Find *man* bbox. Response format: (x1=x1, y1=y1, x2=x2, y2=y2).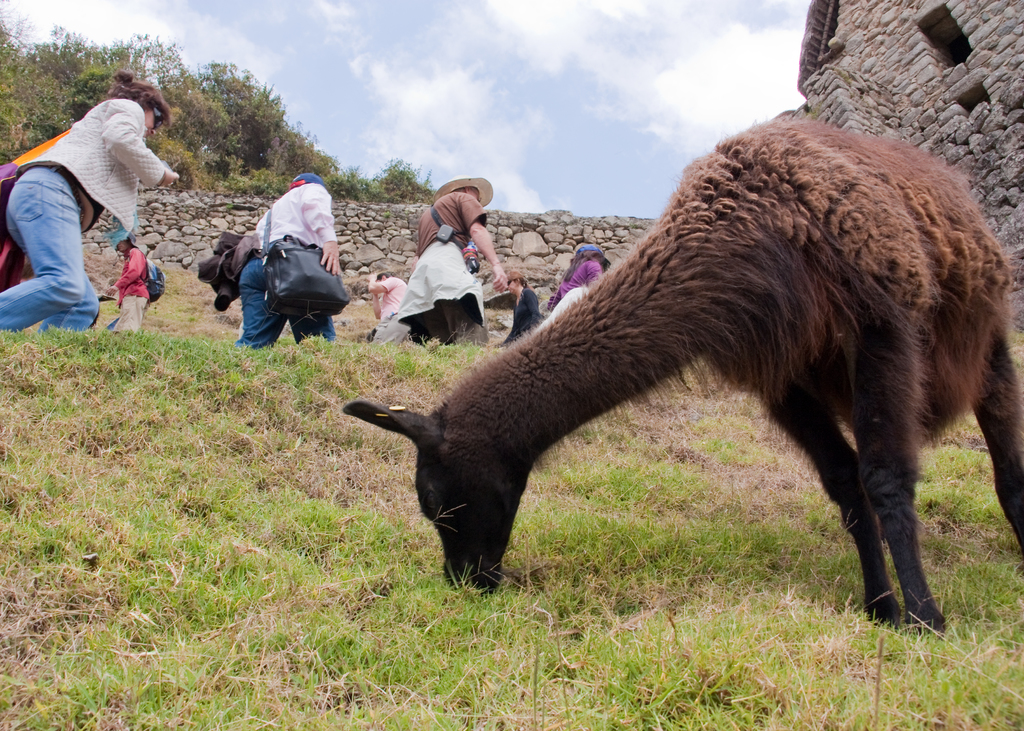
(x1=234, y1=171, x2=342, y2=344).
